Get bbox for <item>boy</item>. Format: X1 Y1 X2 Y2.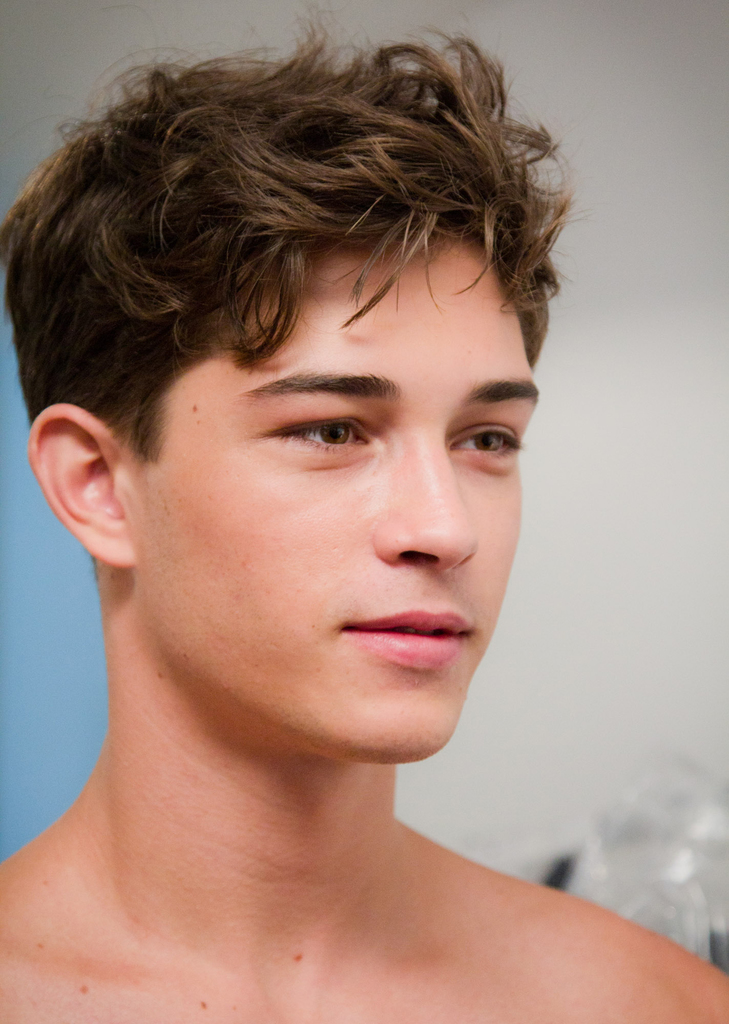
0 22 728 1023.
